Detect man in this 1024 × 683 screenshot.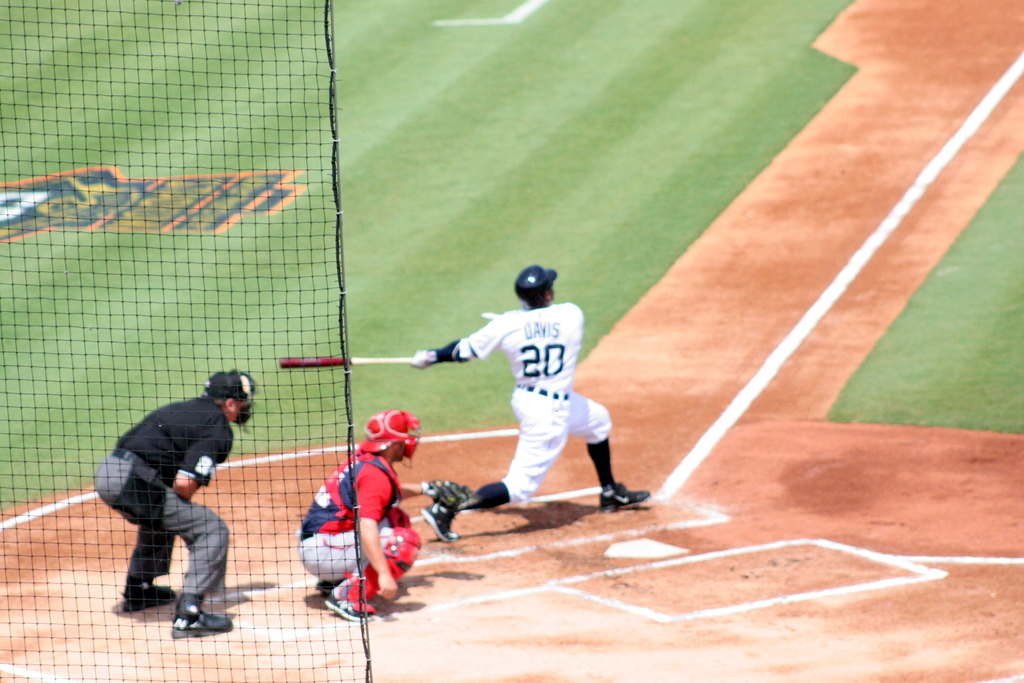
Detection: select_region(80, 350, 260, 652).
